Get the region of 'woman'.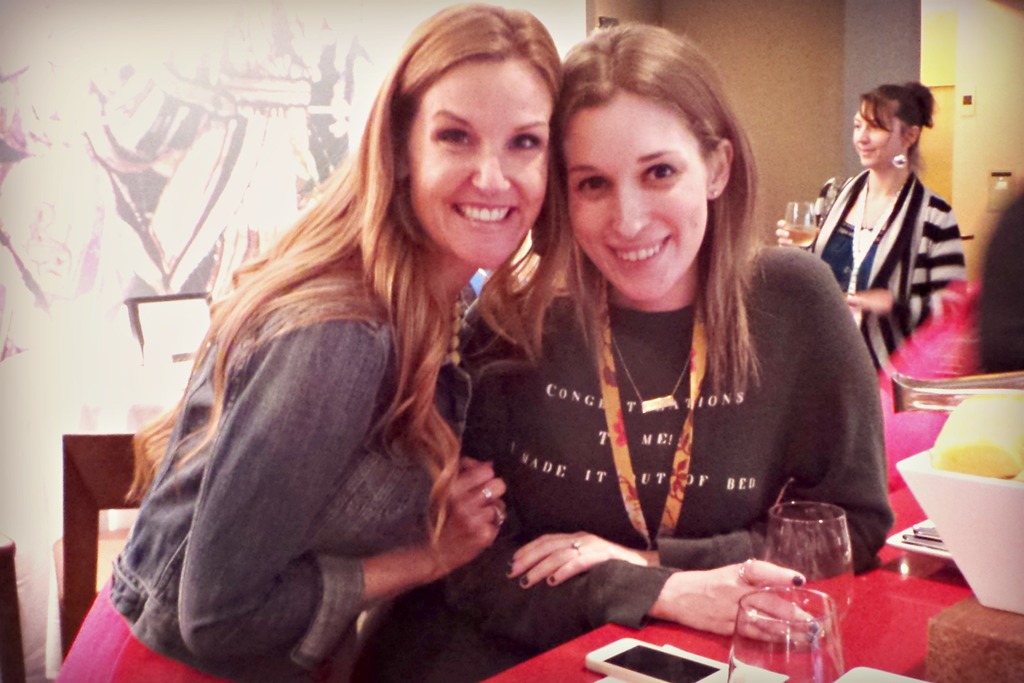
Rect(778, 85, 963, 372).
